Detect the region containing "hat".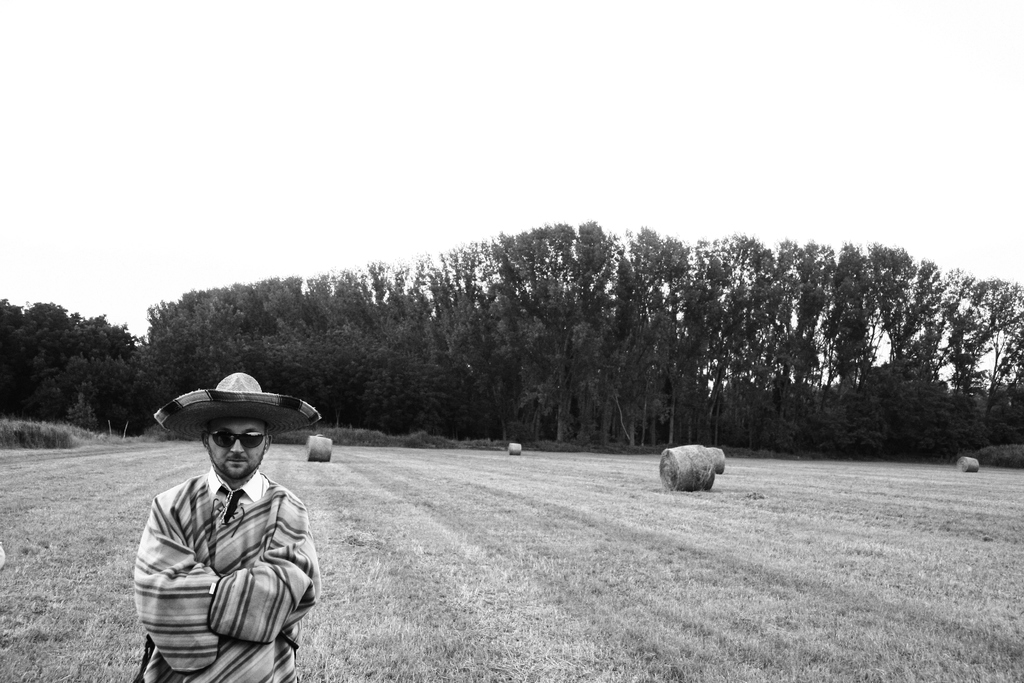
152, 372, 325, 477.
